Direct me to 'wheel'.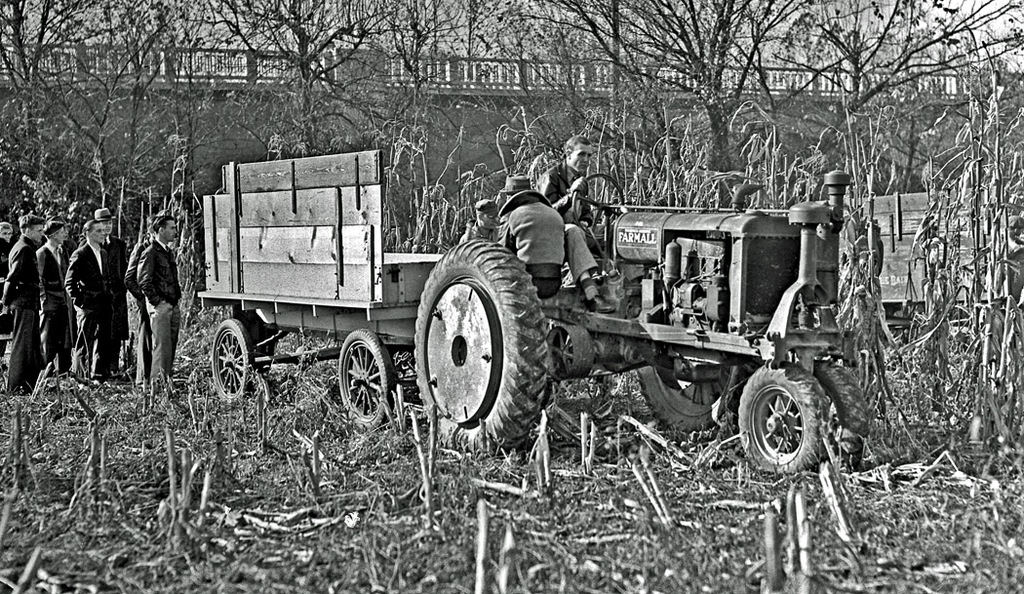
Direction: [left=411, top=240, right=548, bottom=449].
